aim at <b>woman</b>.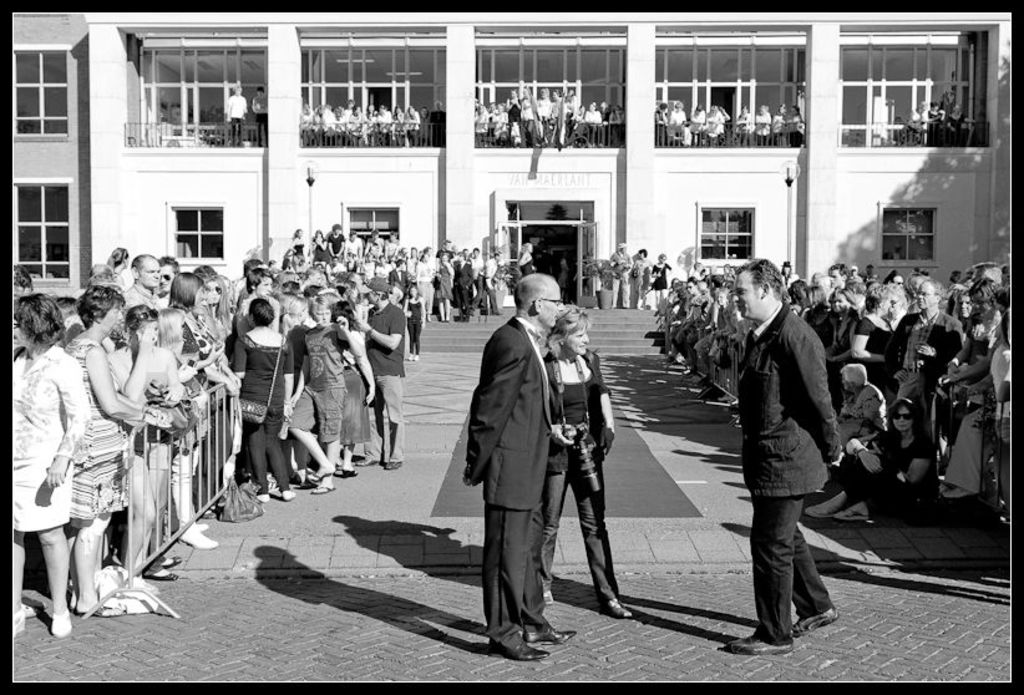
Aimed at l=952, t=291, r=974, b=323.
